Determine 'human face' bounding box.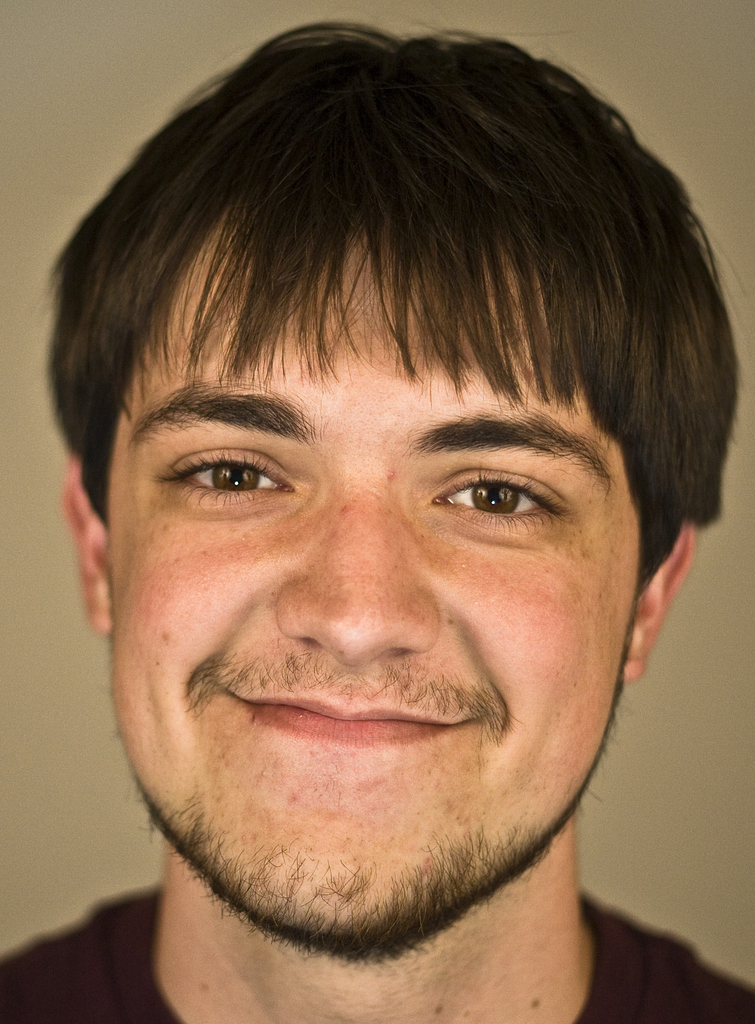
Determined: bbox=(99, 237, 640, 947).
